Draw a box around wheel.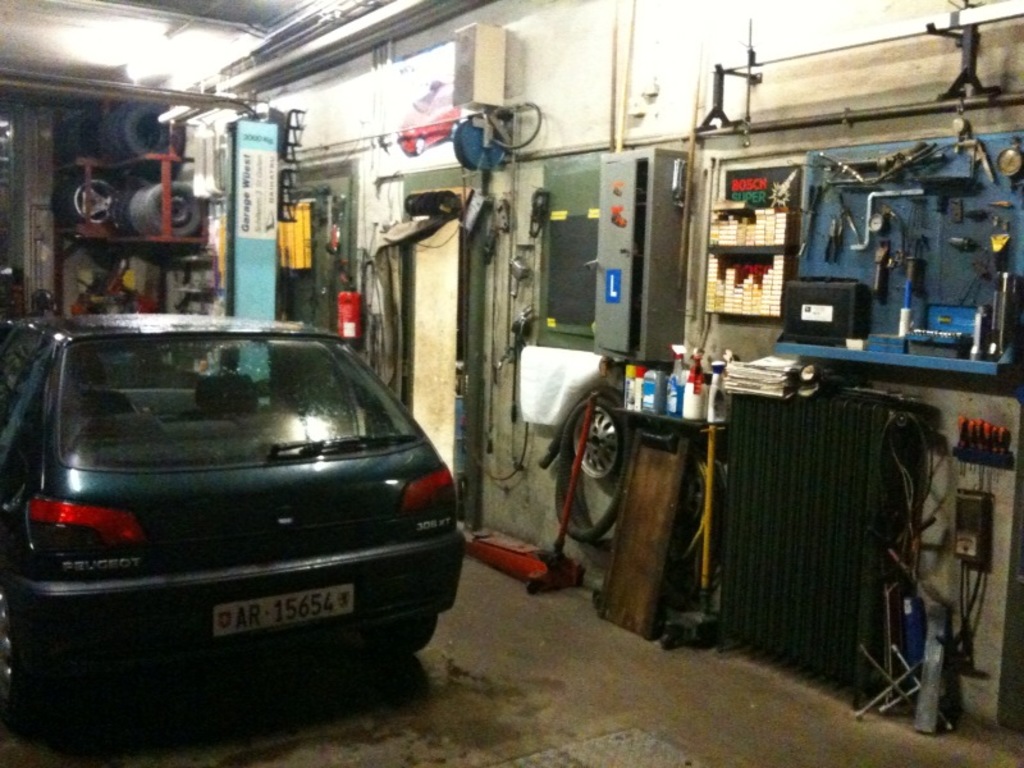
[570, 403, 627, 477].
